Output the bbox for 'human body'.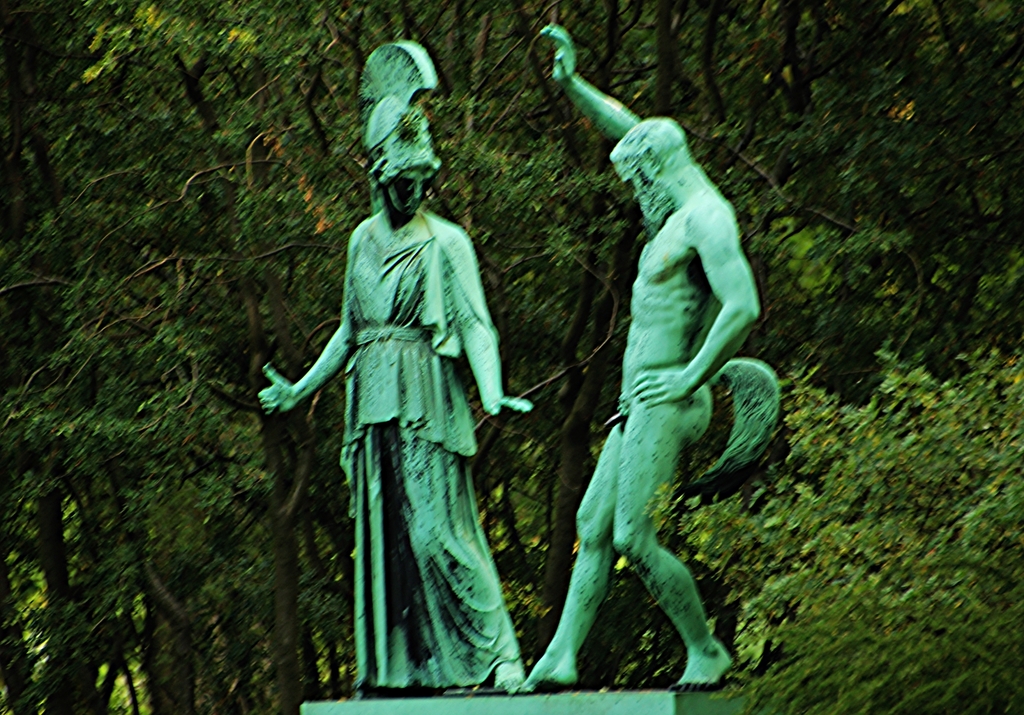
Rect(519, 63, 767, 702).
